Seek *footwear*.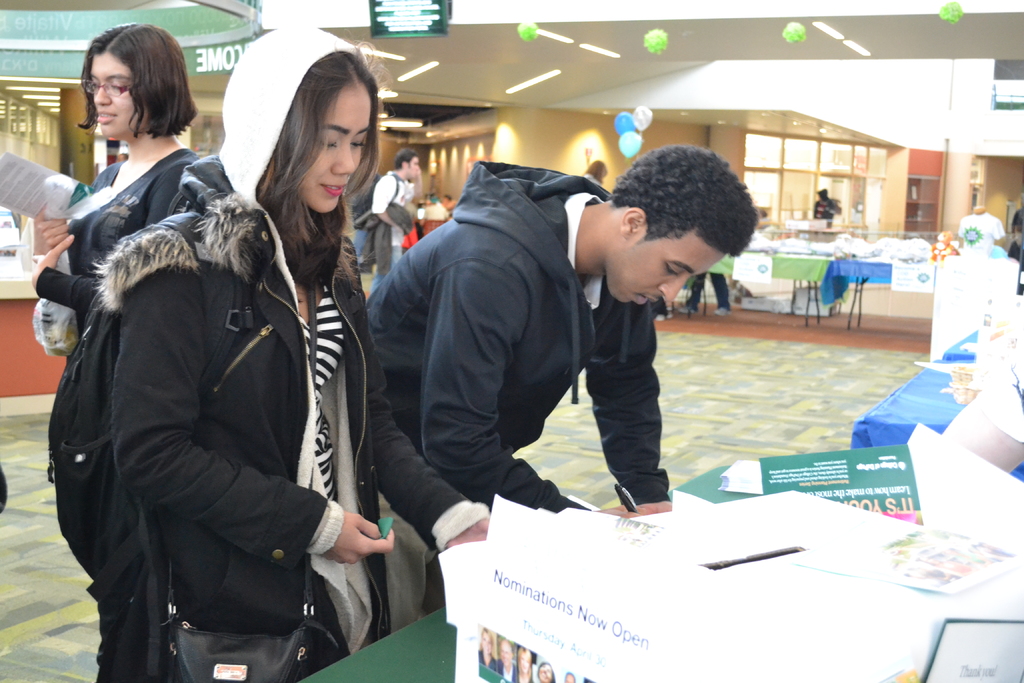
(680,306,696,317).
